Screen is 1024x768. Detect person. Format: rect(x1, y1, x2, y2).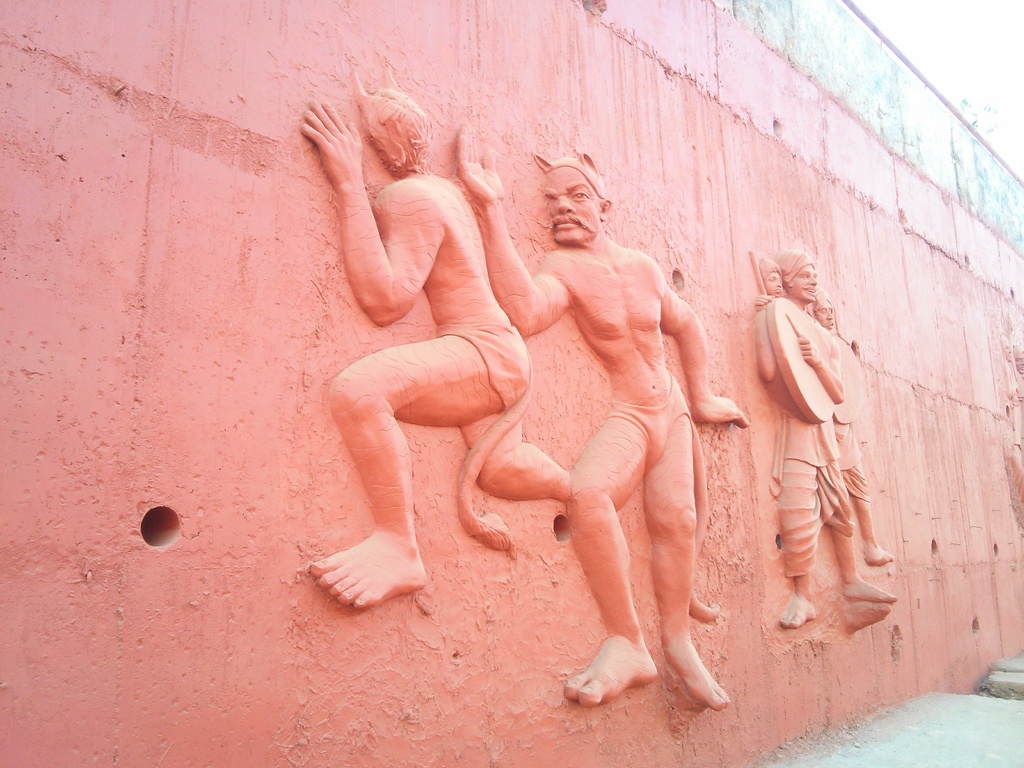
rect(454, 120, 750, 709).
